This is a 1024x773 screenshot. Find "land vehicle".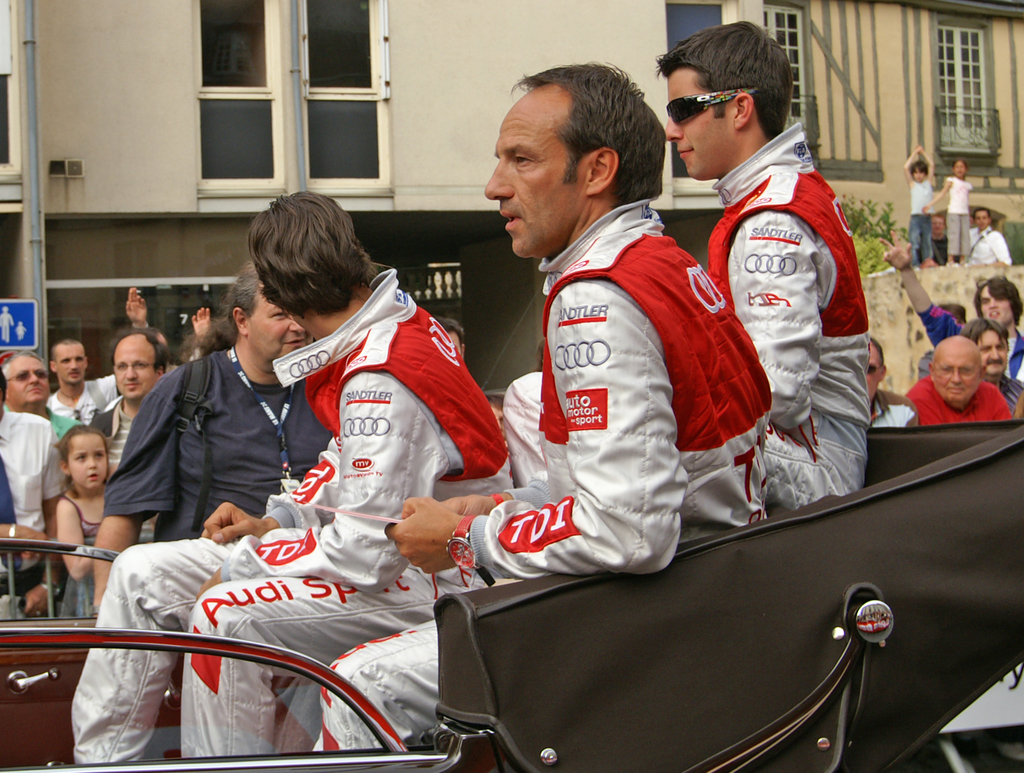
Bounding box: left=0, top=423, right=1023, bottom=772.
